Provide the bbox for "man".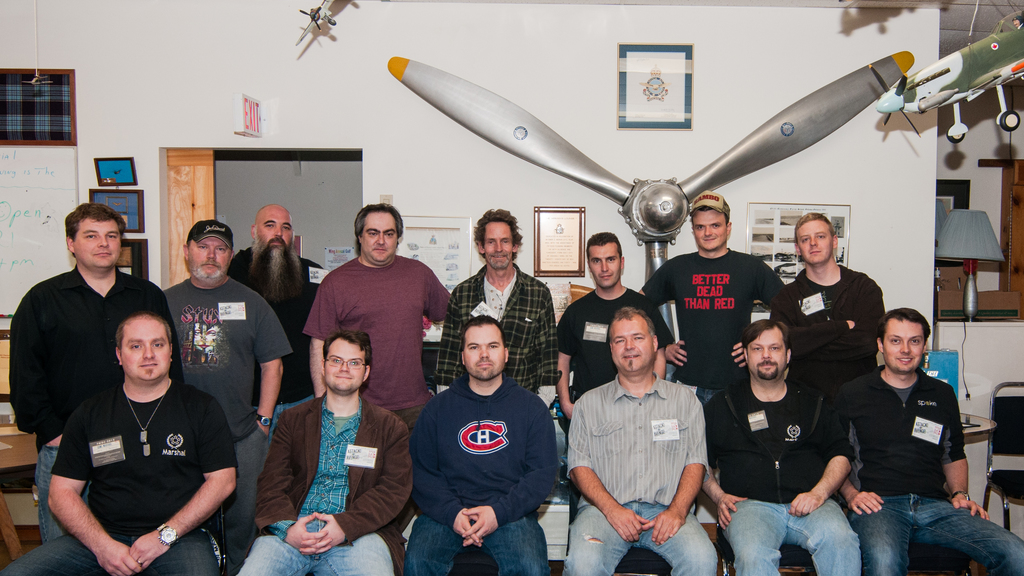
BBox(702, 316, 865, 575).
